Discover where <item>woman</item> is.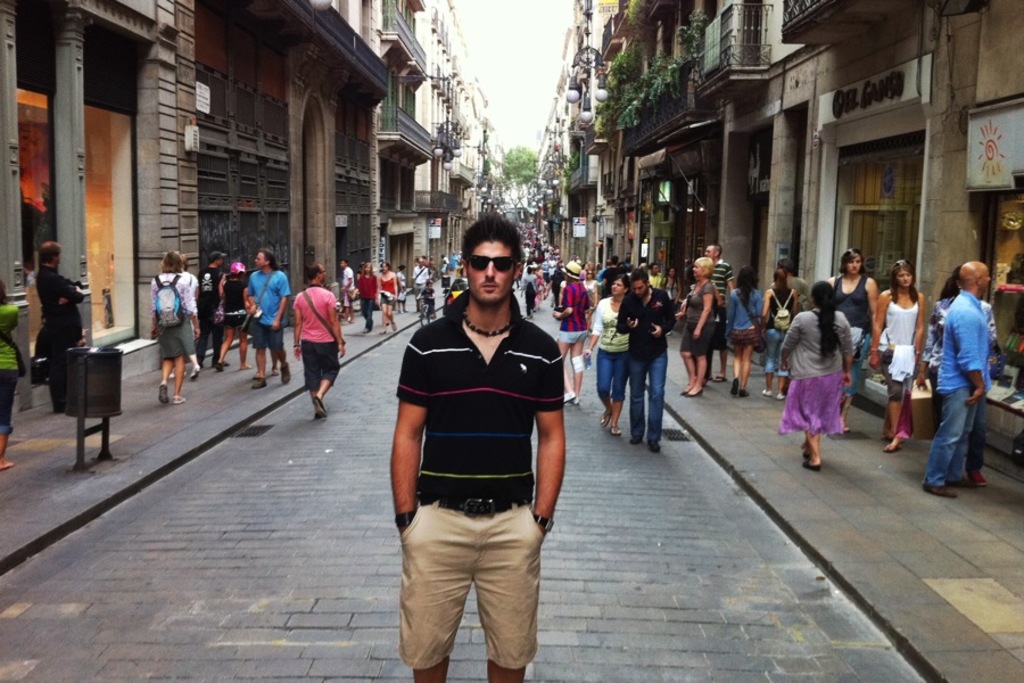
Discovered at 214 258 254 373.
